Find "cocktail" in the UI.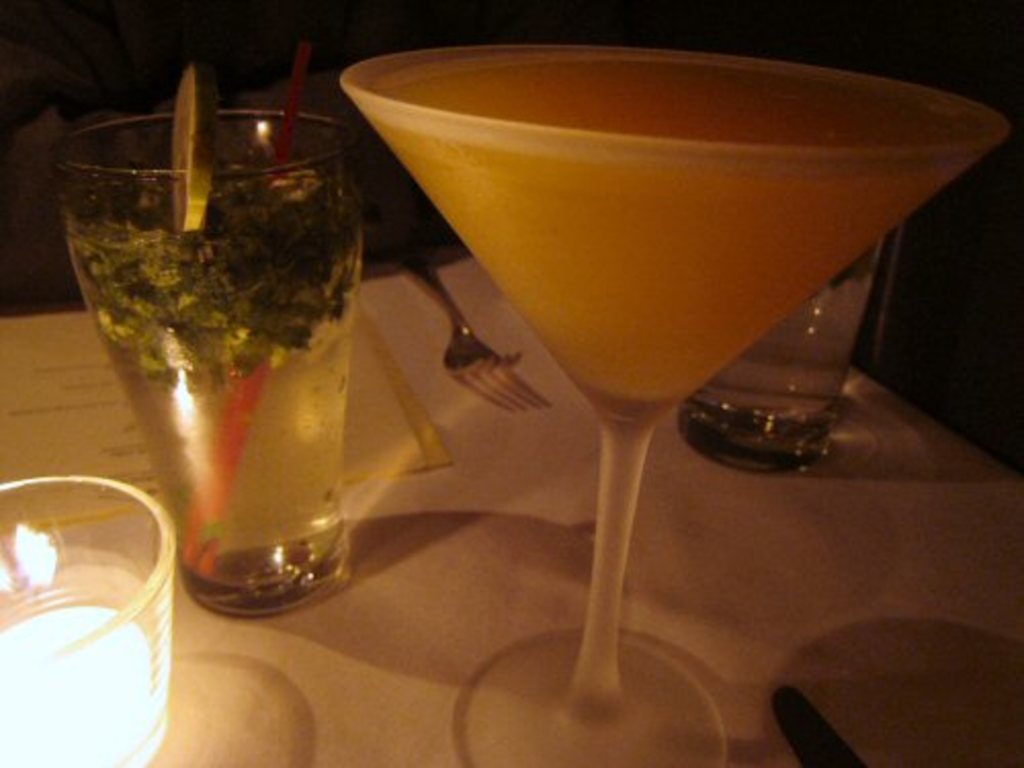
UI element at (674,223,901,479).
